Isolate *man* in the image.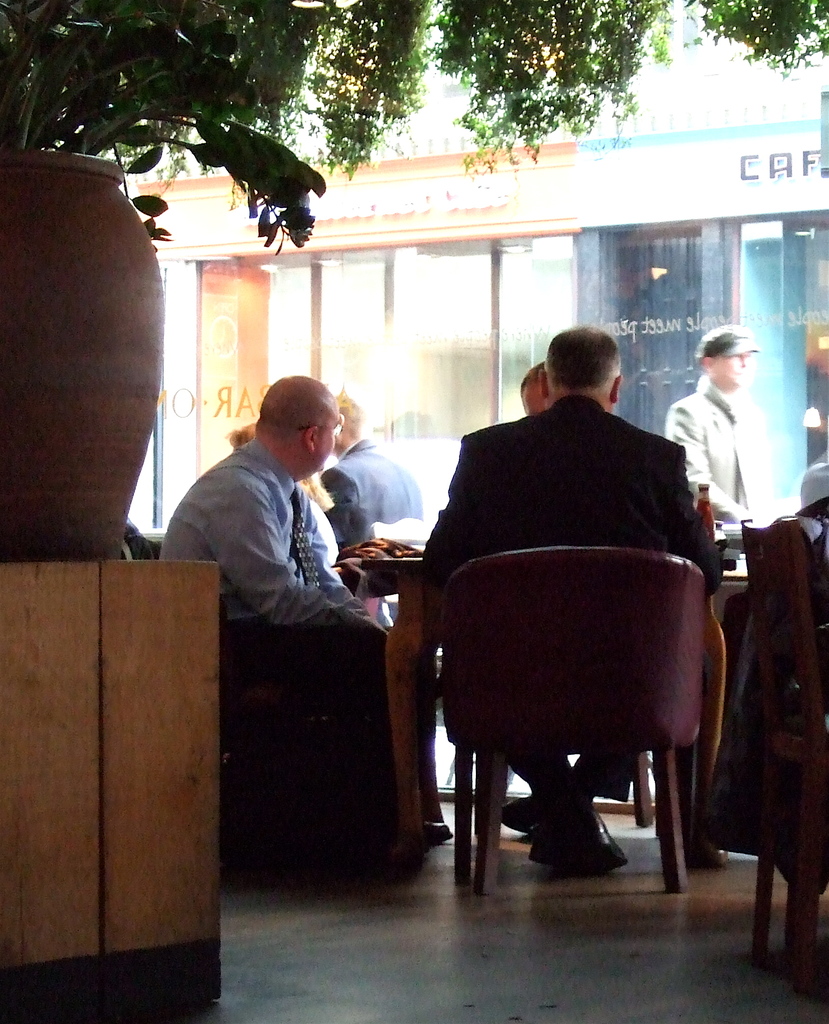
Isolated region: {"left": 324, "top": 398, "right": 420, "bottom": 547}.
